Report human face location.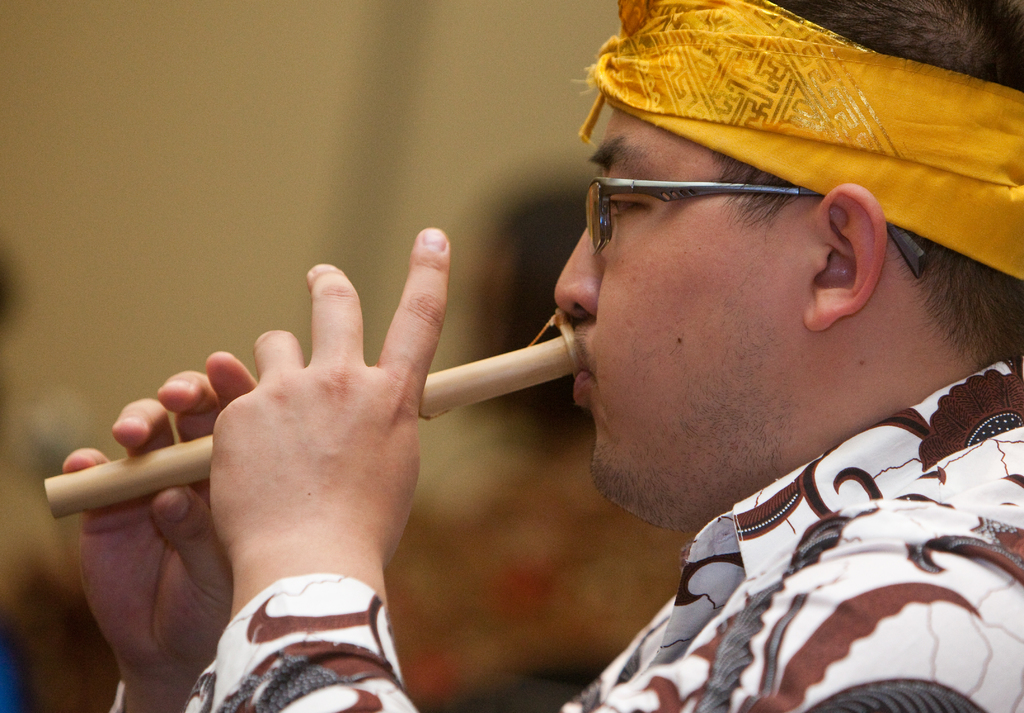
Report: l=552, t=106, r=815, b=527.
